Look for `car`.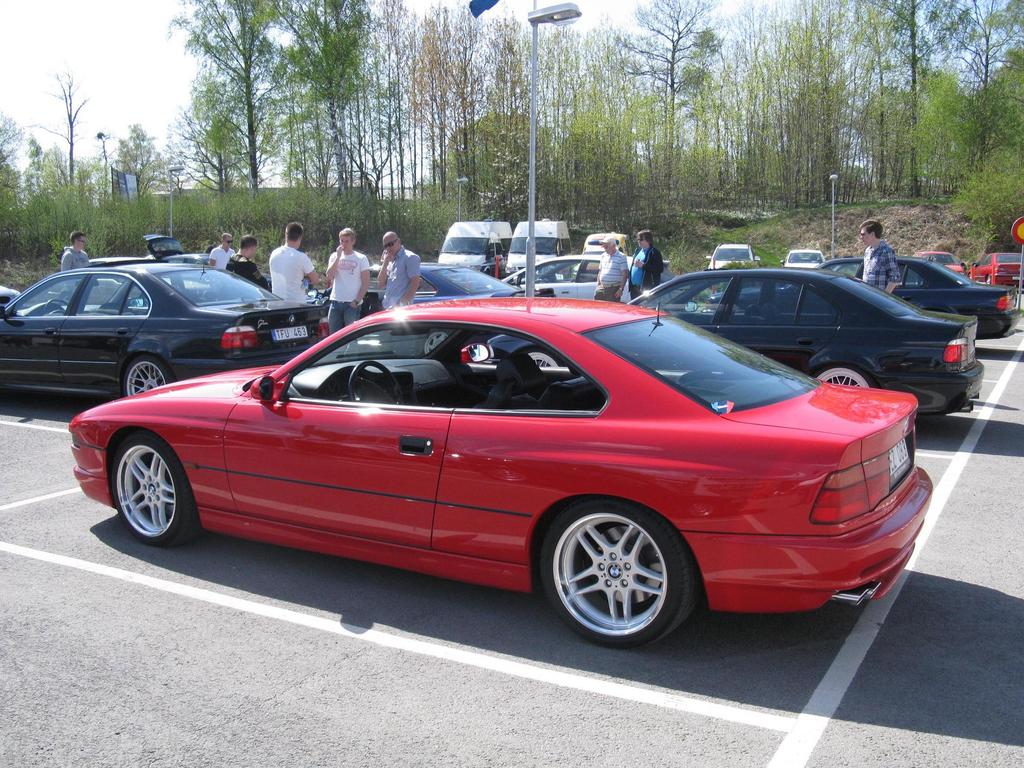
Found: pyautogui.locateOnScreen(825, 253, 1023, 351).
